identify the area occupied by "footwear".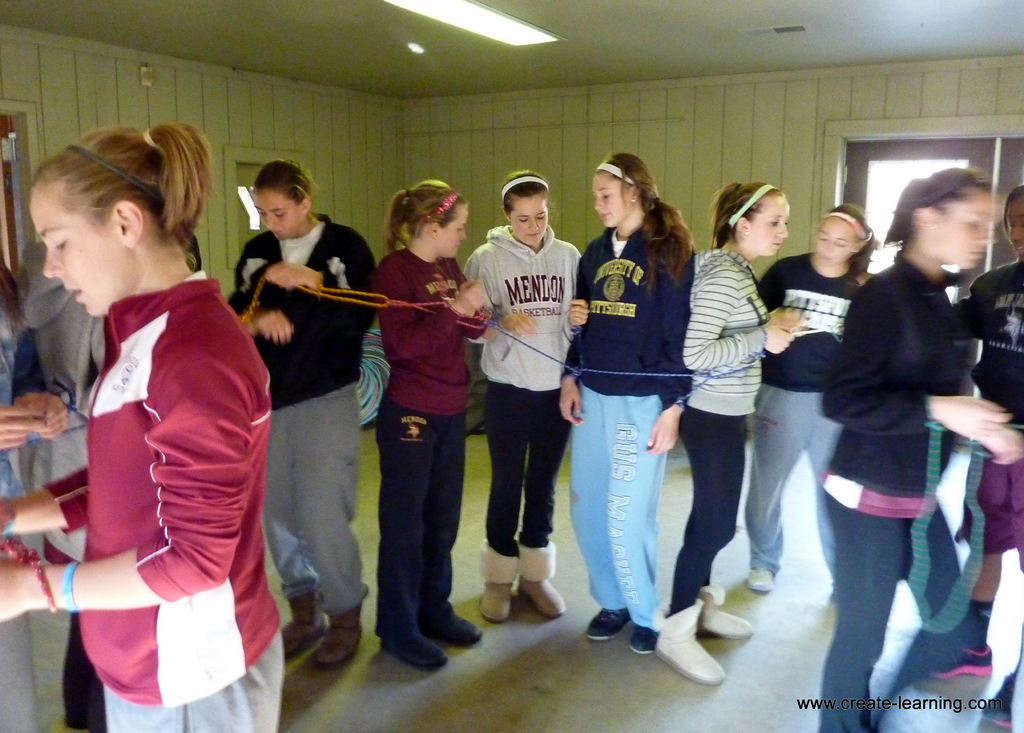
Area: (x1=976, y1=673, x2=1020, y2=729).
